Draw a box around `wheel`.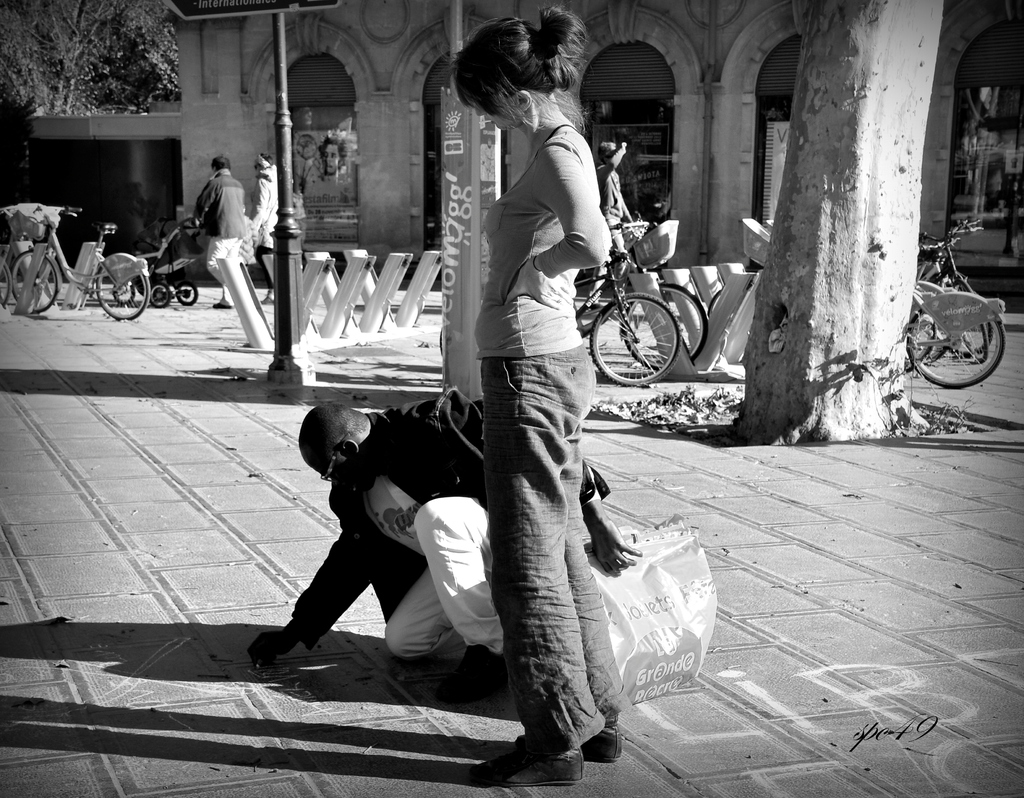
locate(909, 298, 940, 370).
